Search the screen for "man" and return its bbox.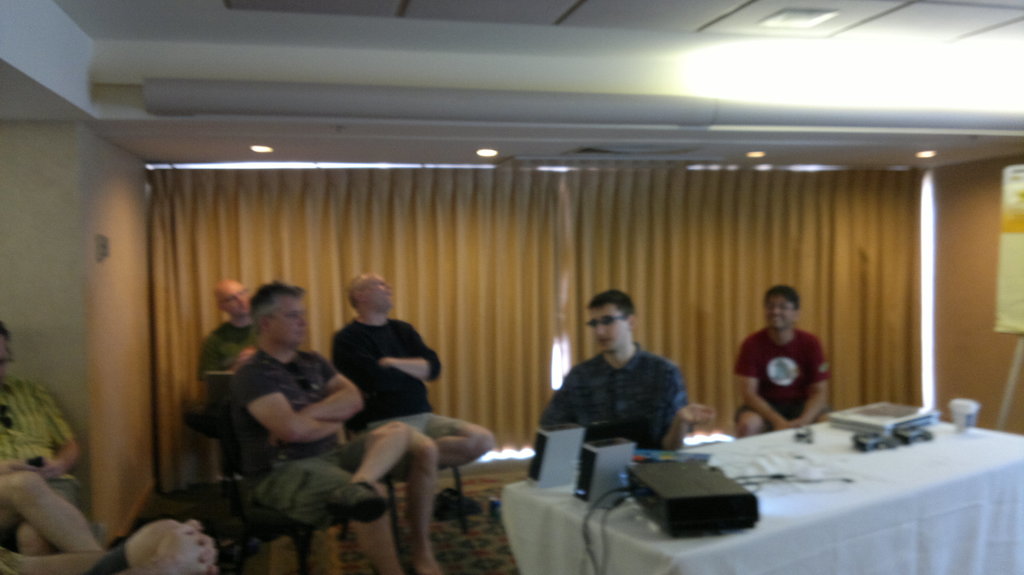
Found: {"x1": 532, "y1": 295, "x2": 696, "y2": 468}.
